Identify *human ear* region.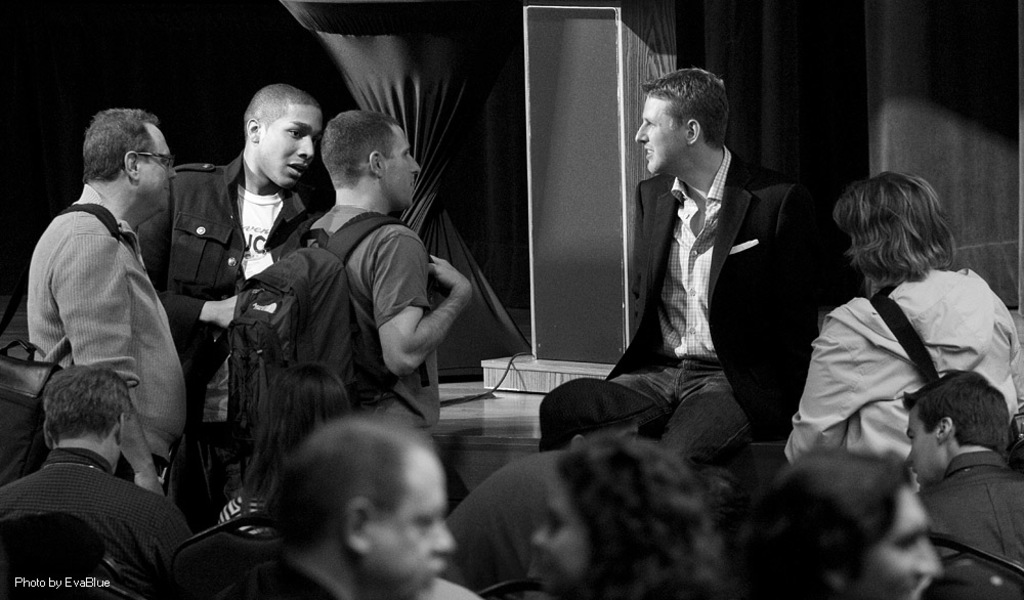
Region: 123,154,142,179.
